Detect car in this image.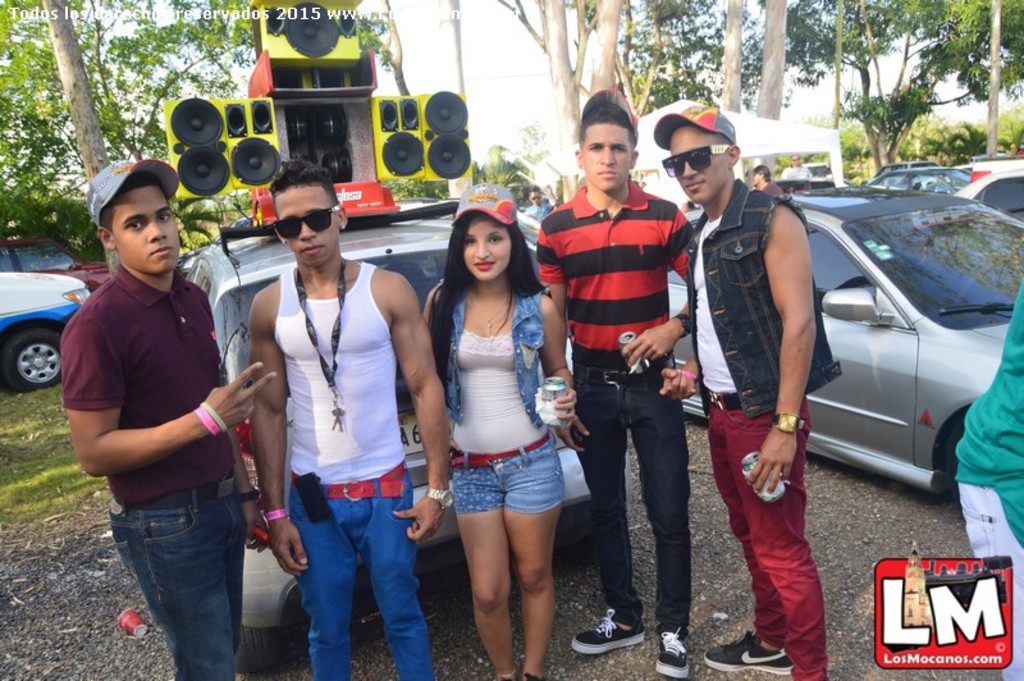
Detection: pyautogui.locateOnScreen(658, 168, 1023, 543).
